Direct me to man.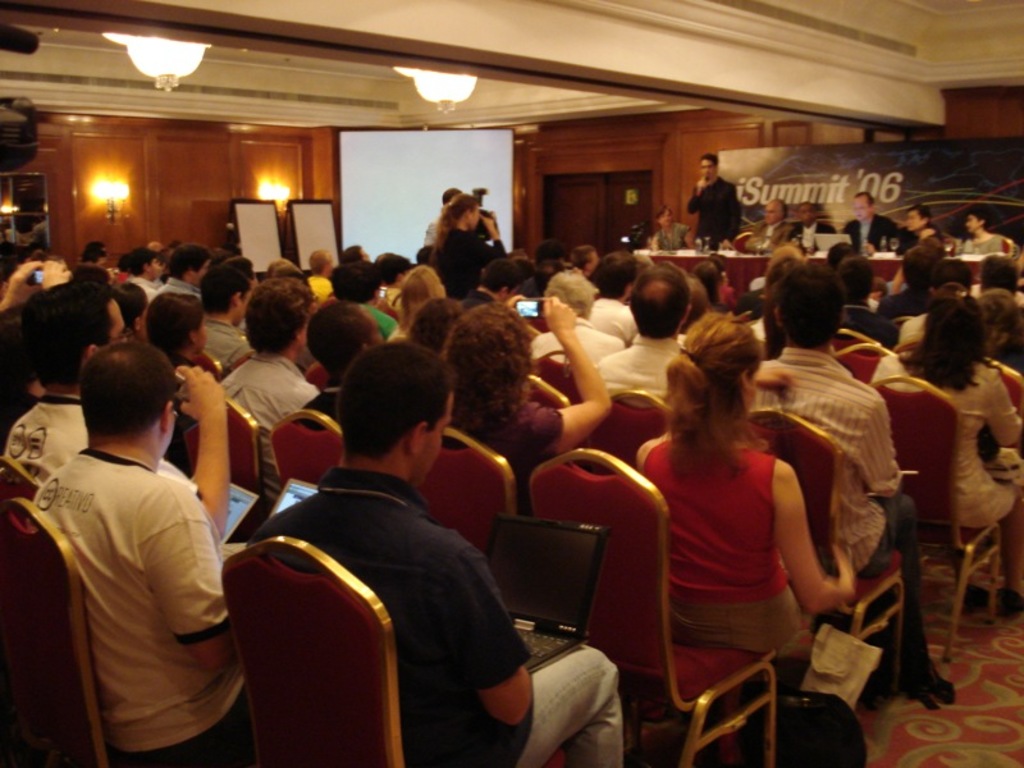
Direction: l=221, t=276, r=325, b=484.
